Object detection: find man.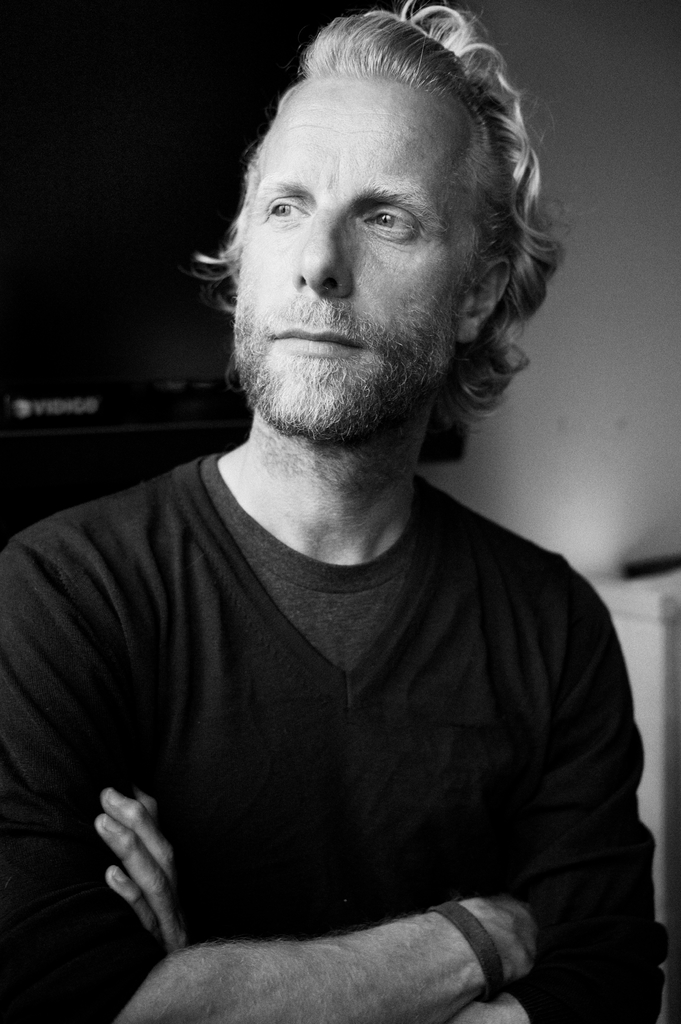
detection(20, 10, 654, 1023).
